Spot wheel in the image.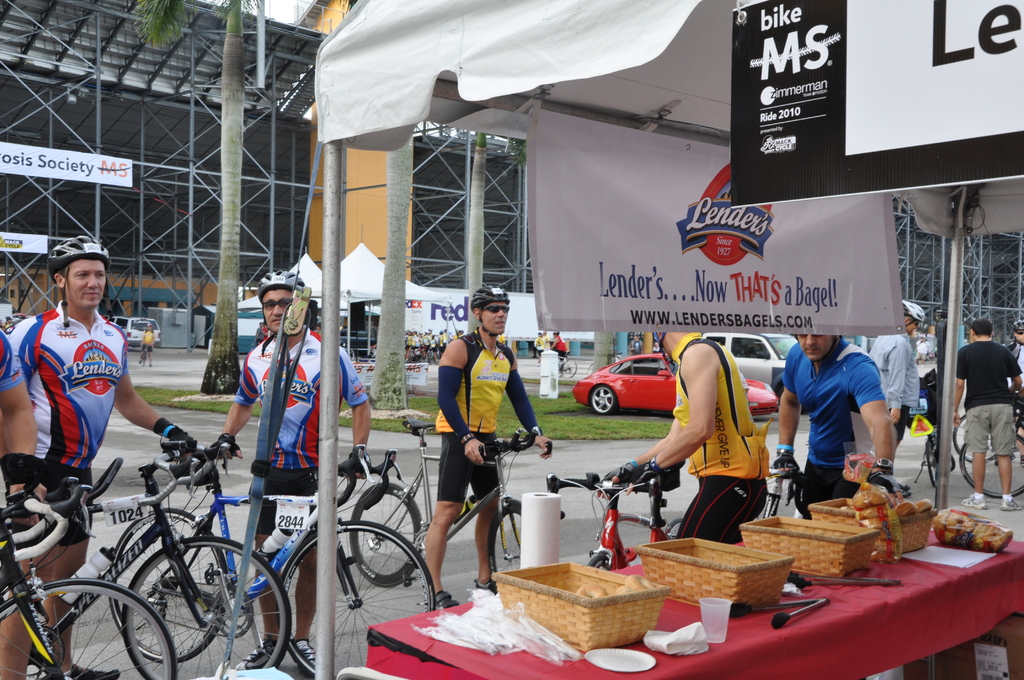
wheel found at crop(277, 520, 438, 679).
